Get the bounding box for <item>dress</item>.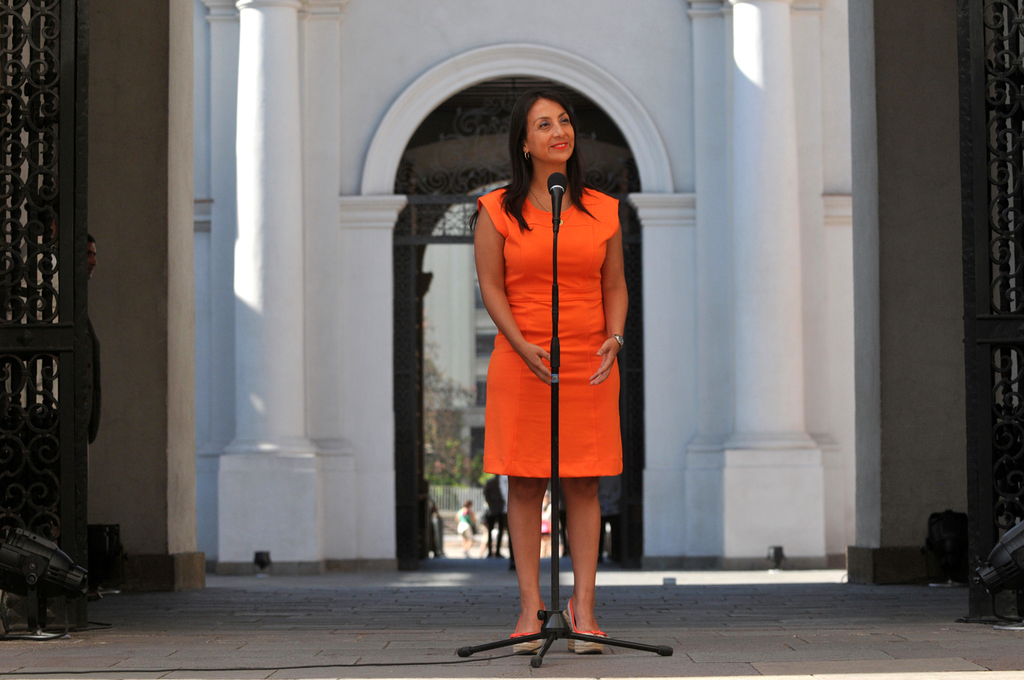
detection(477, 187, 625, 480).
